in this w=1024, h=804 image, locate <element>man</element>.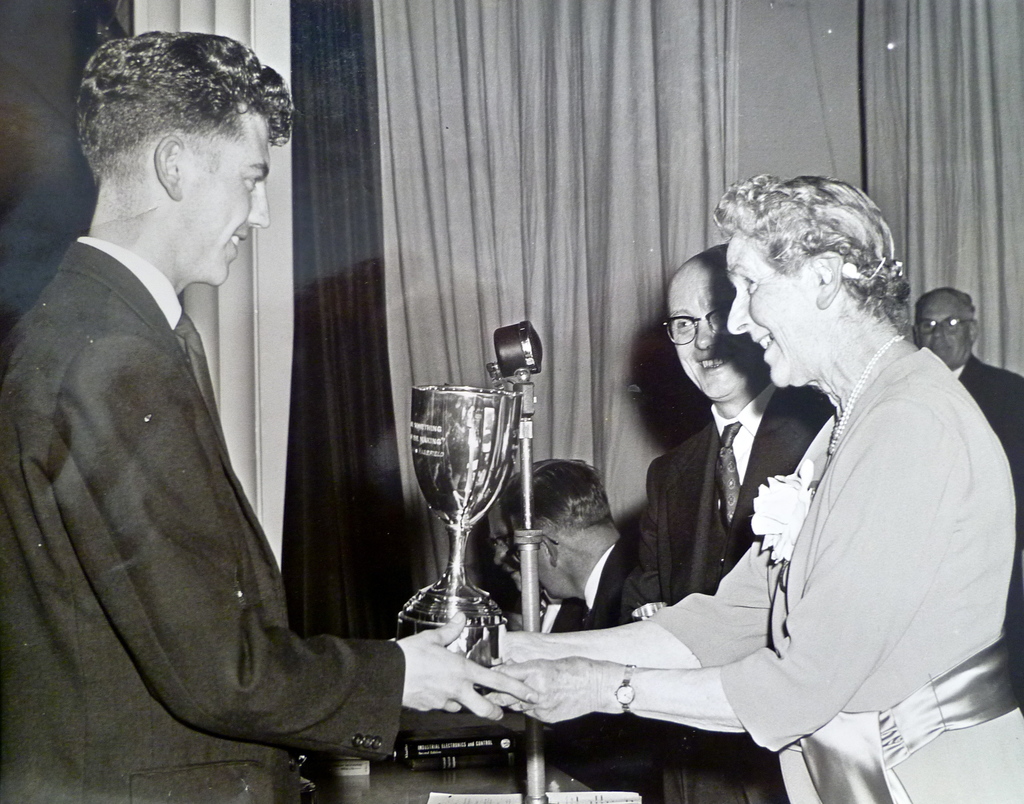
Bounding box: bbox=(11, 29, 385, 803).
